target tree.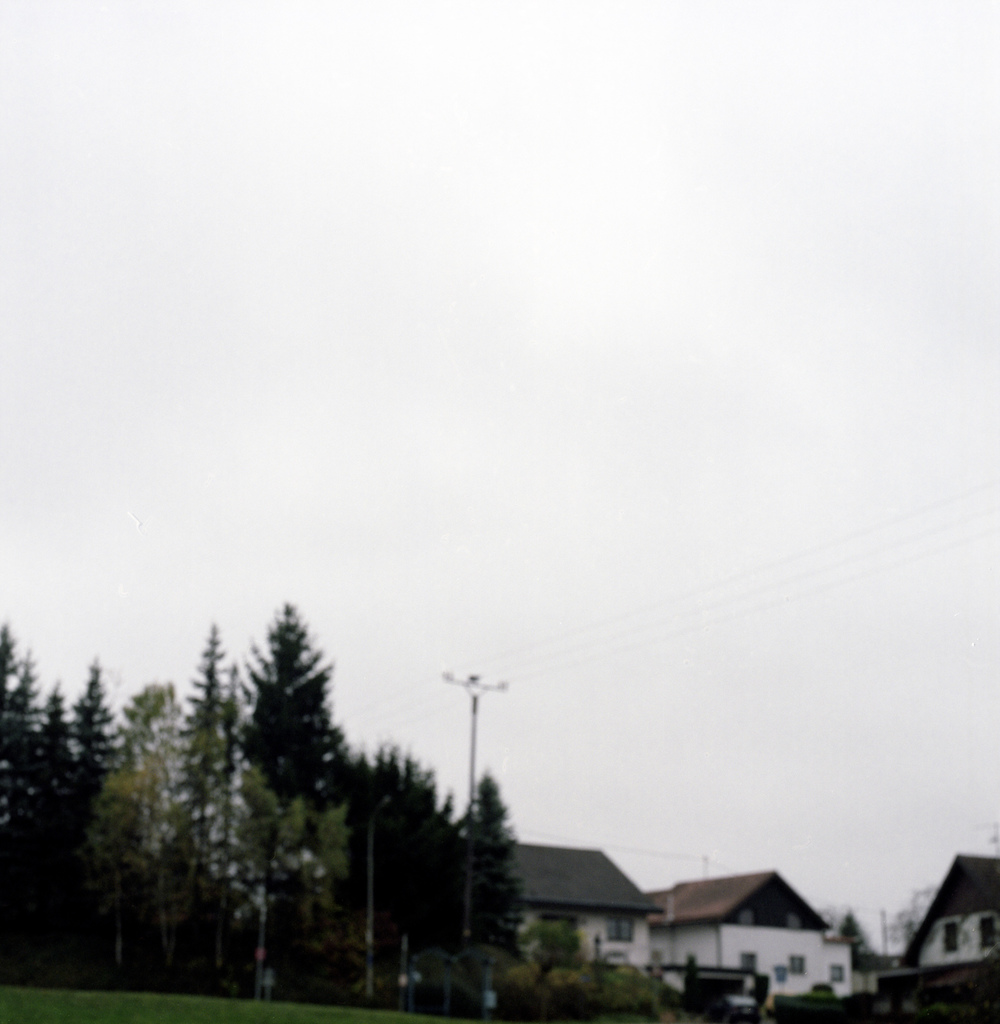
Target region: 386/764/528/1002.
